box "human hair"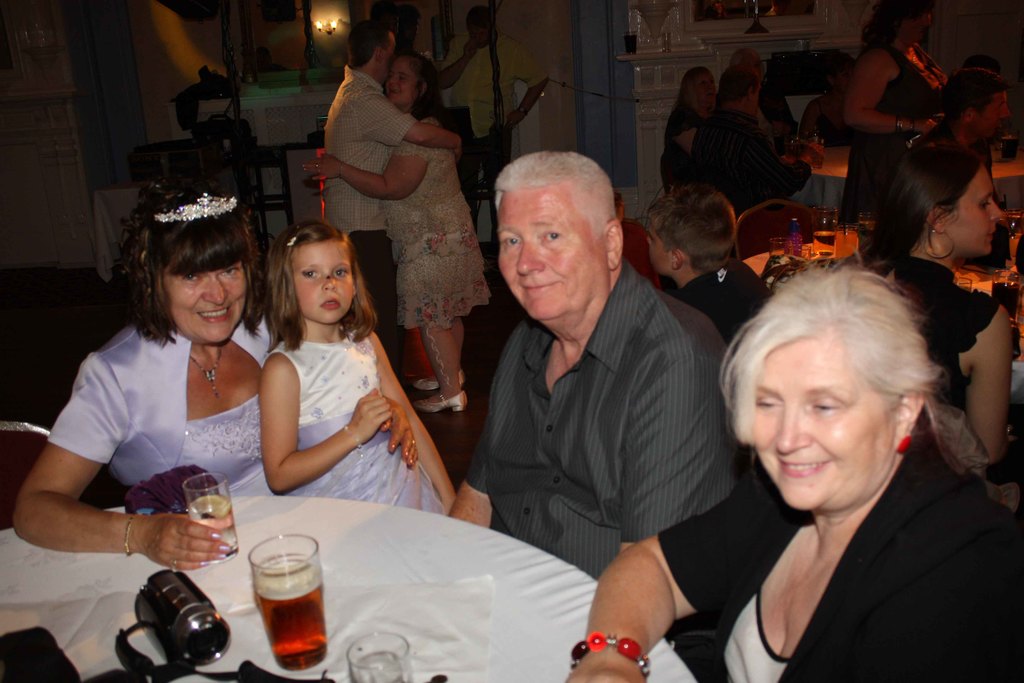
(left=106, top=175, right=266, bottom=351)
